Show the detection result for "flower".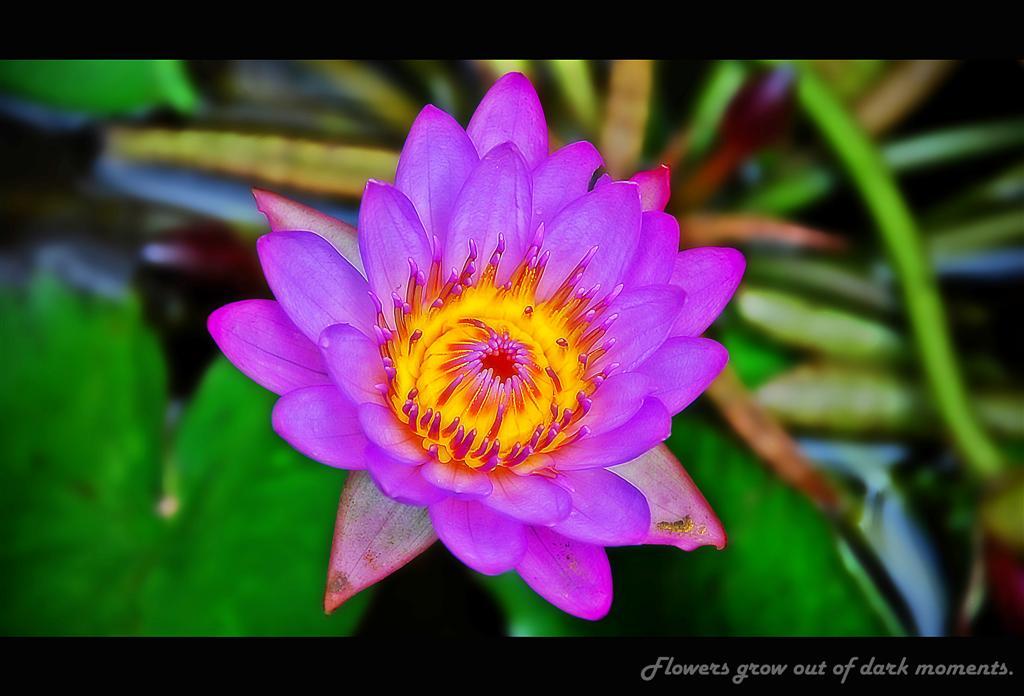
(215, 71, 744, 624).
